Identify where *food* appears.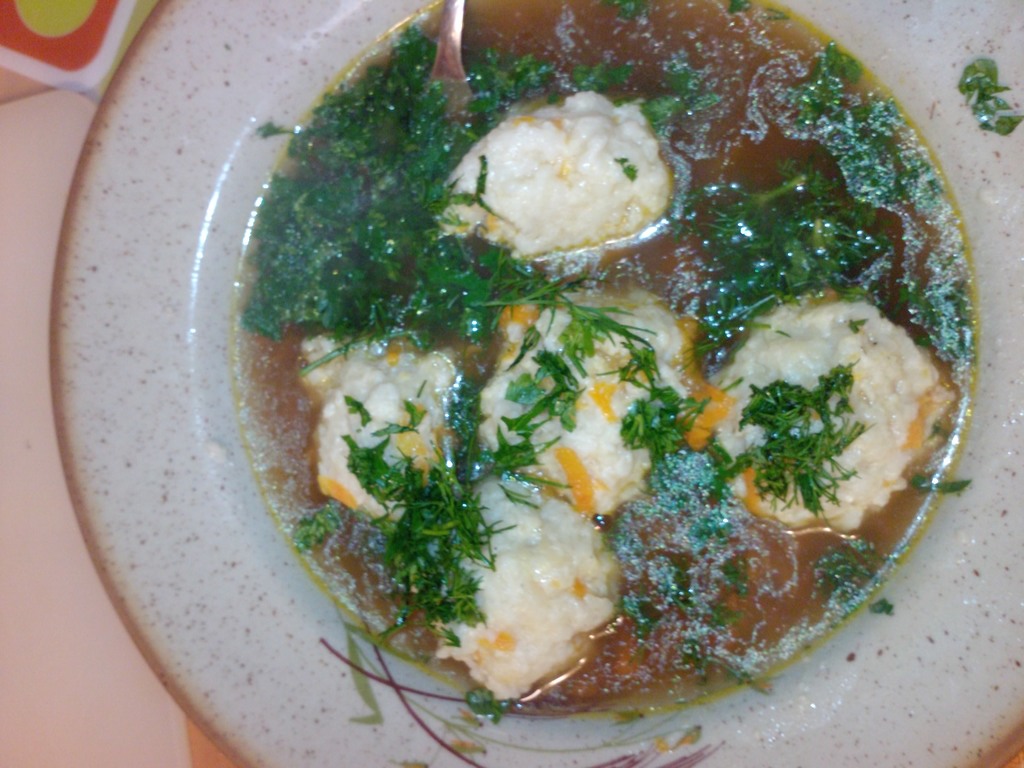
Appears at pyautogui.locateOnScreen(230, 0, 977, 720).
